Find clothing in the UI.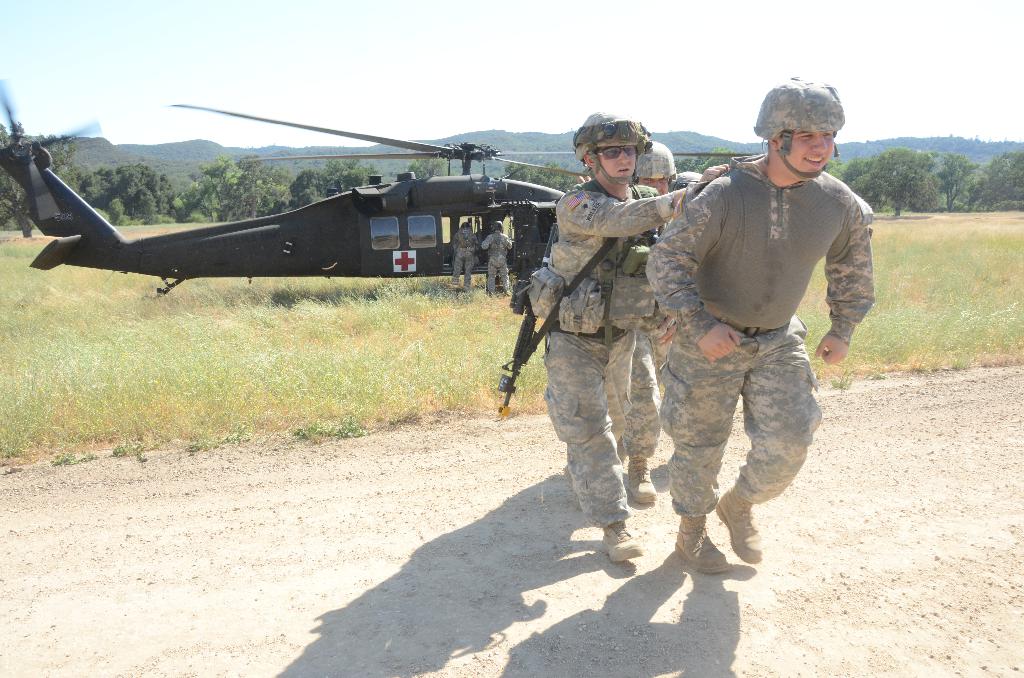
UI element at crop(452, 227, 476, 287).
